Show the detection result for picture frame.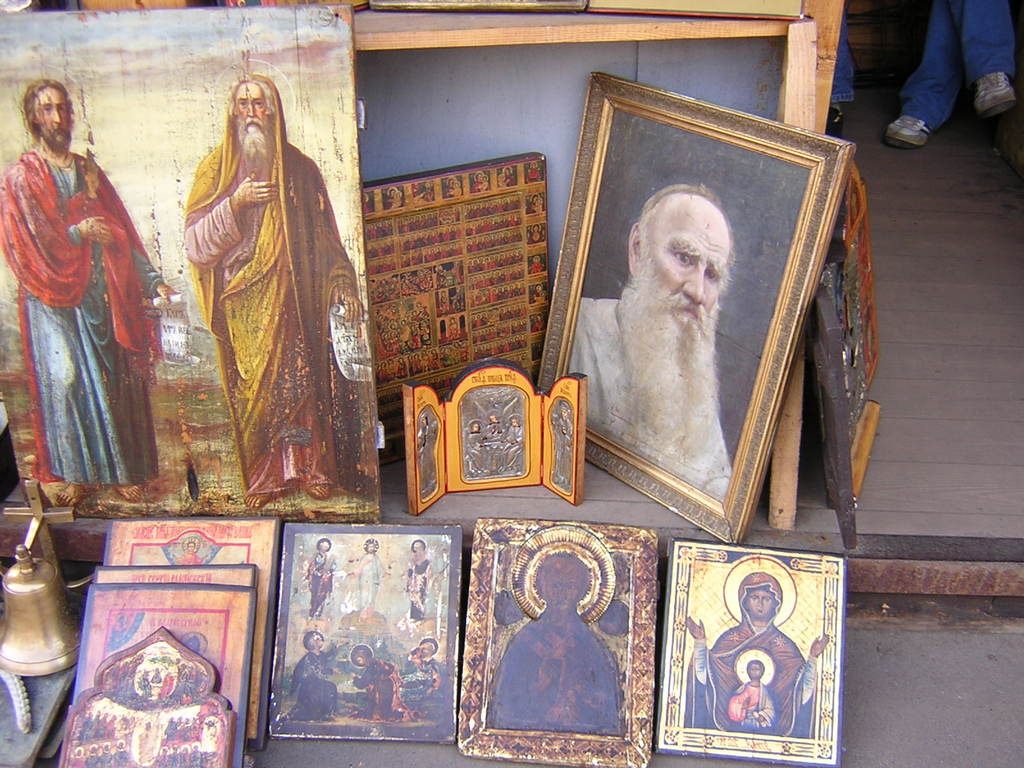
box(452, 515, 657, 765).
